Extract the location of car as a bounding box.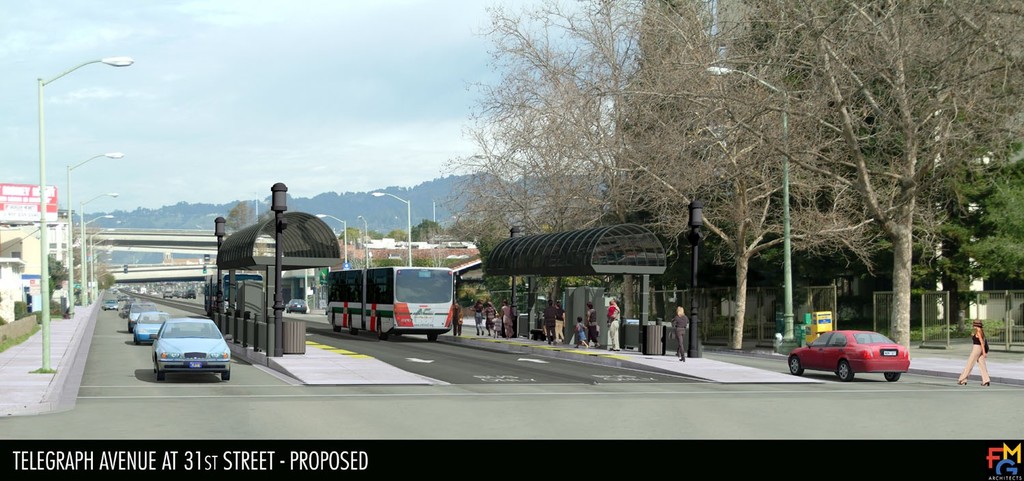
left=100, top=300, right=119, bottom=310.
